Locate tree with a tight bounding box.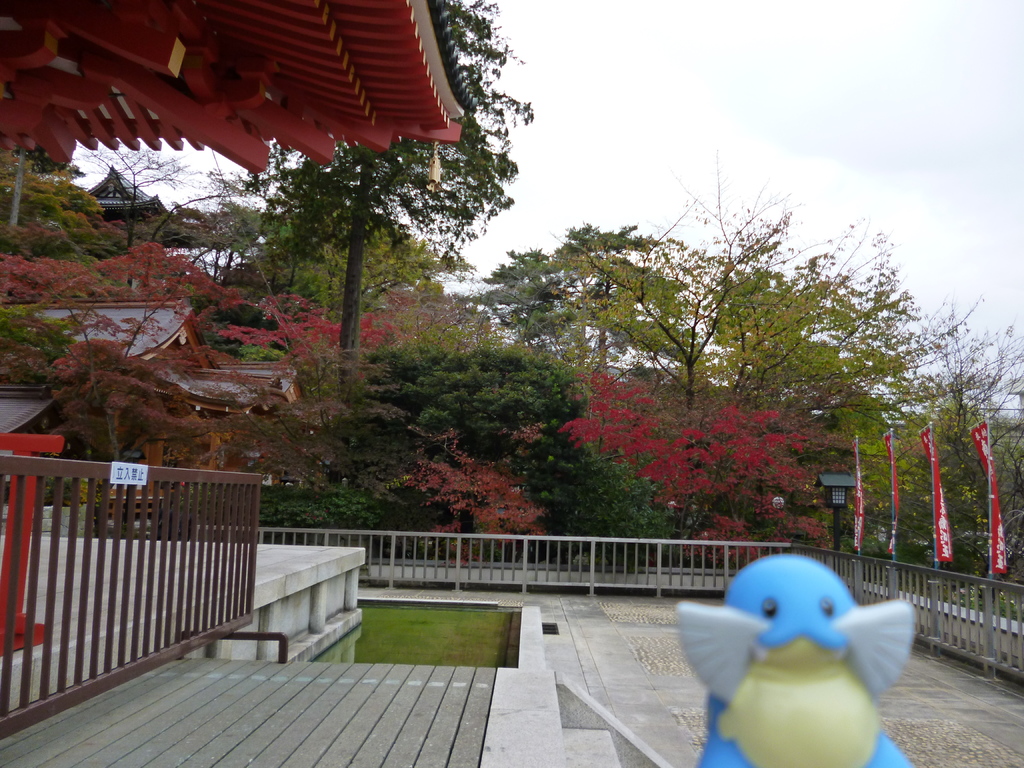
BBox(229, 301, 398, 378).
